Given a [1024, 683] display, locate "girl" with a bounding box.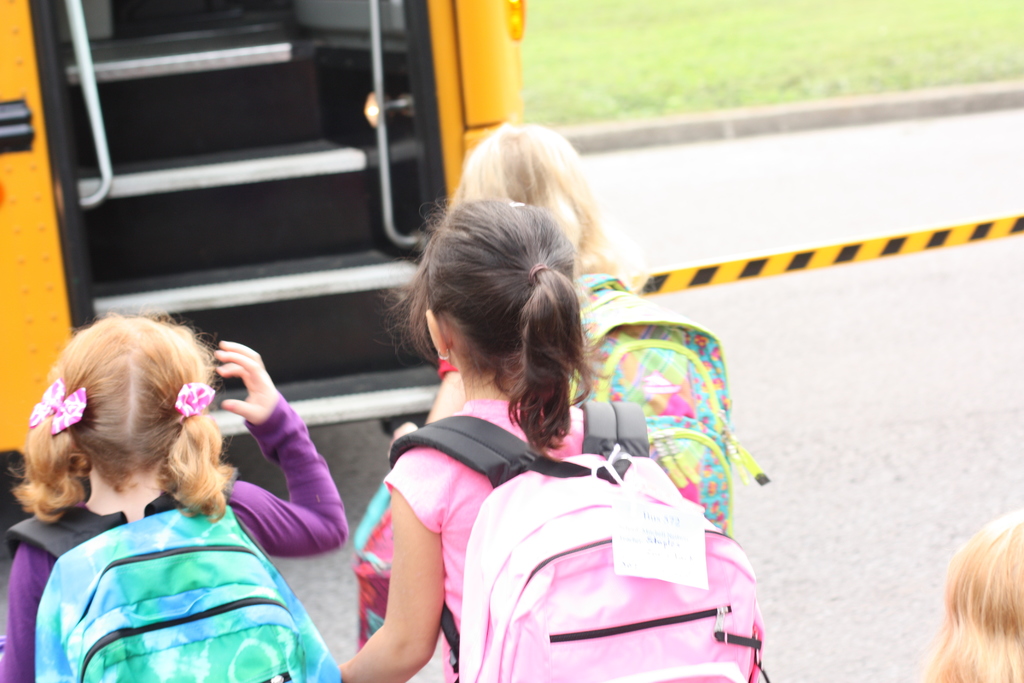
Located: left=337, top=193, right=771, bottom=682.
